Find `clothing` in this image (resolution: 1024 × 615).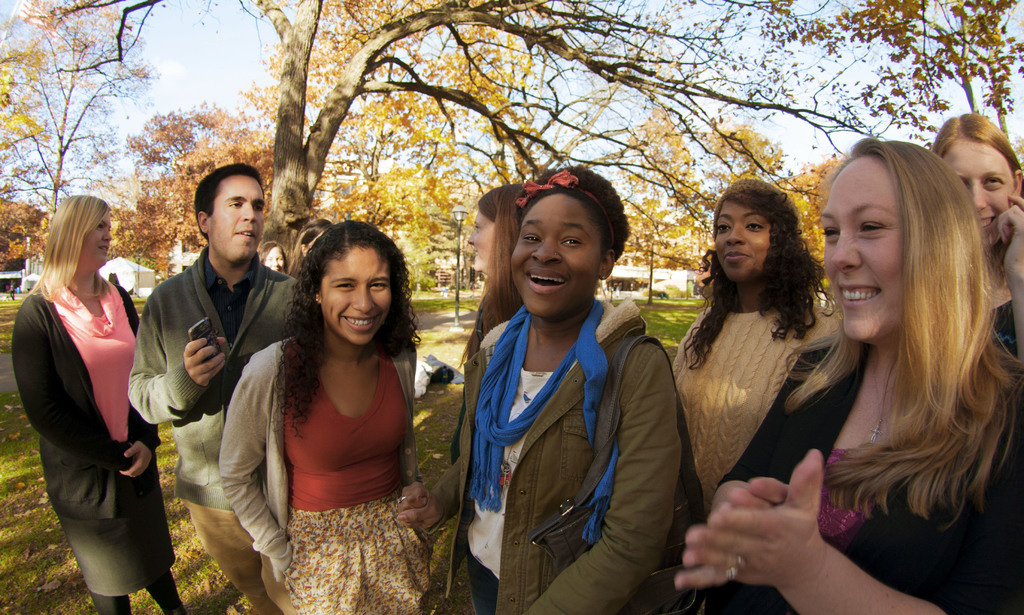
x1=794 y1=331 x2=1019 y2=614.
